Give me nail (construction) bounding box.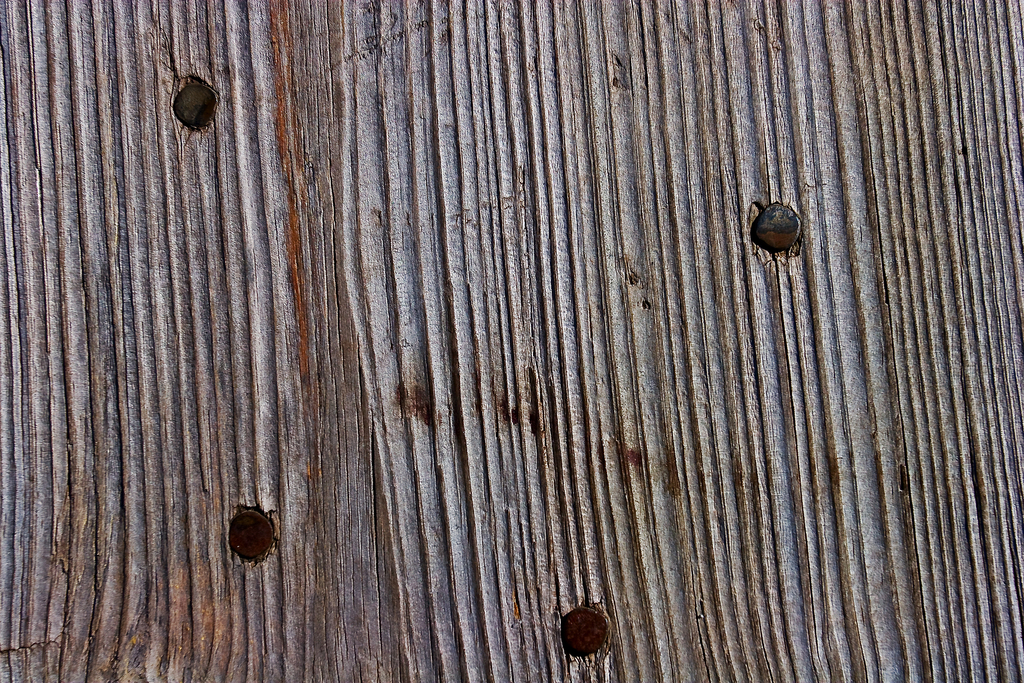
select_region(560, 605, 612, 662).
